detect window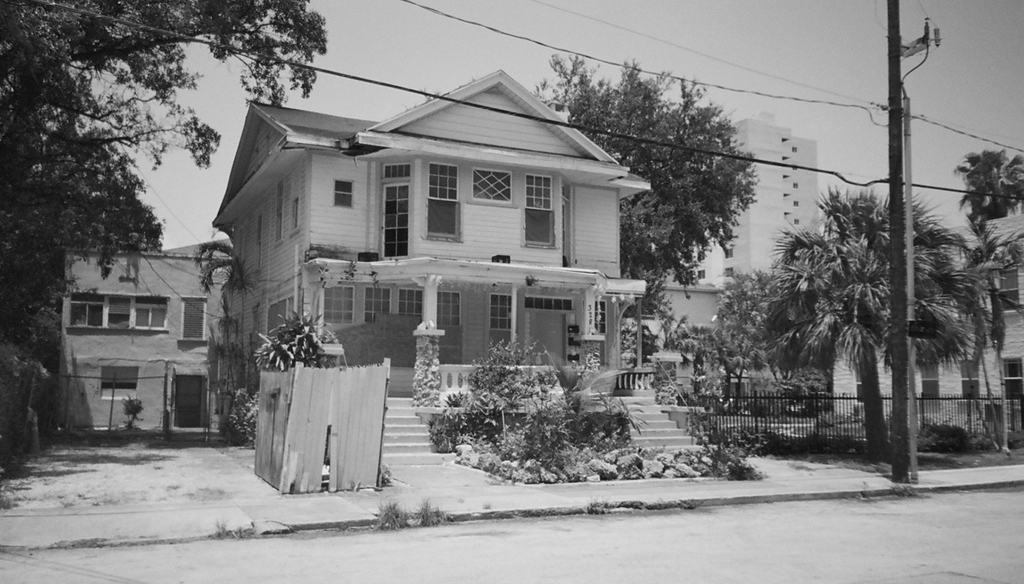
(488, 294, 515, 345)
